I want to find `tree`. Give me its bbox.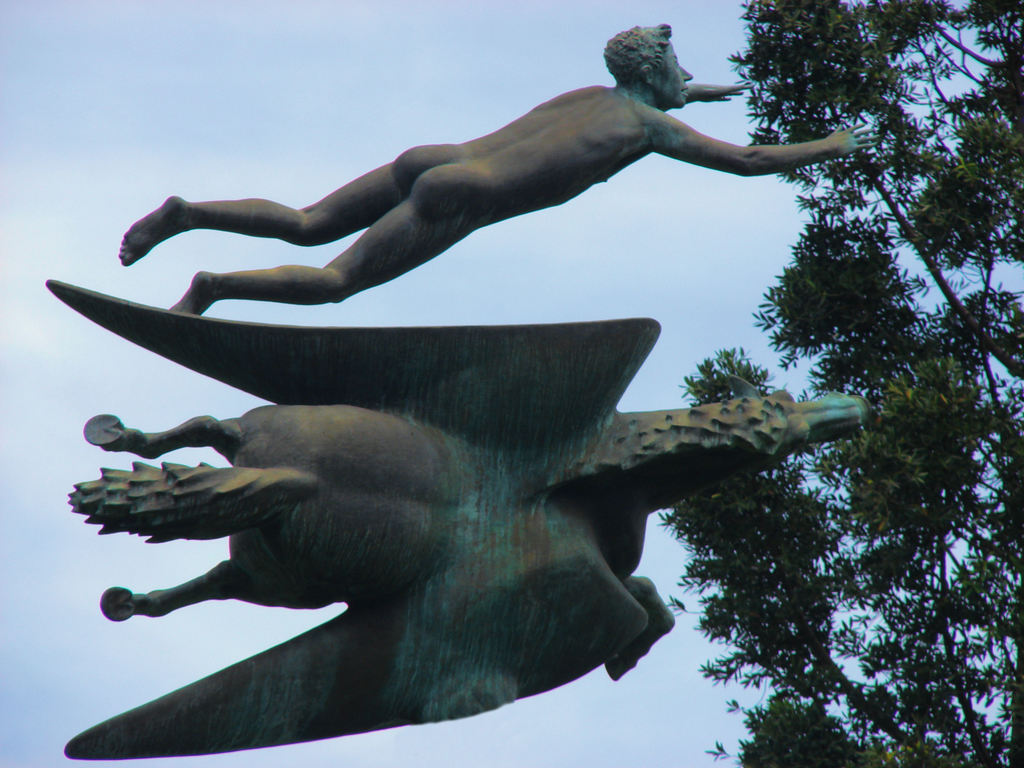
<bbox>653, 0, 1023, 767</bbox>.
